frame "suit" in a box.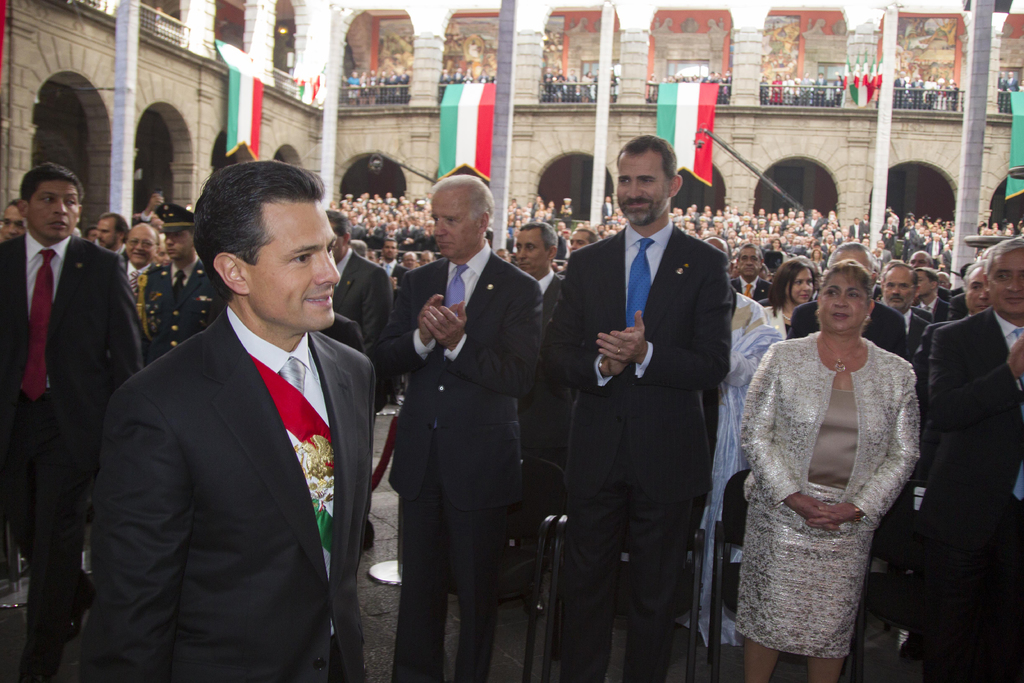
Rect(0, 234, 147, 650).
